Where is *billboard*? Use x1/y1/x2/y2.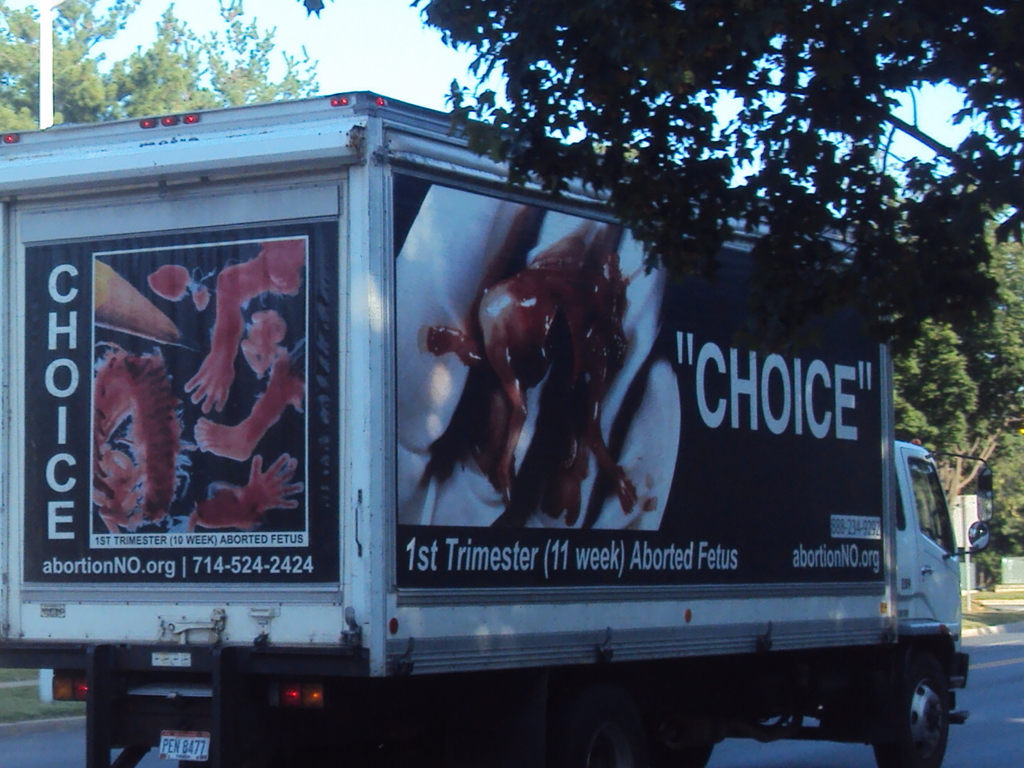
395/163/893/596.
